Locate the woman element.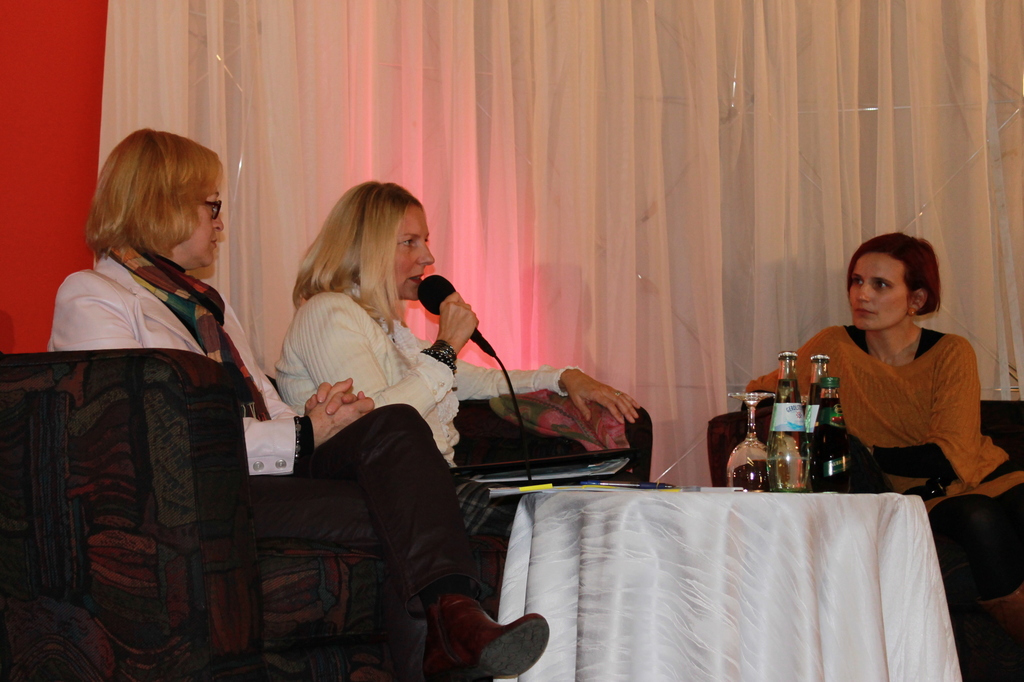
Element bbox: 753,233,1023,680.
